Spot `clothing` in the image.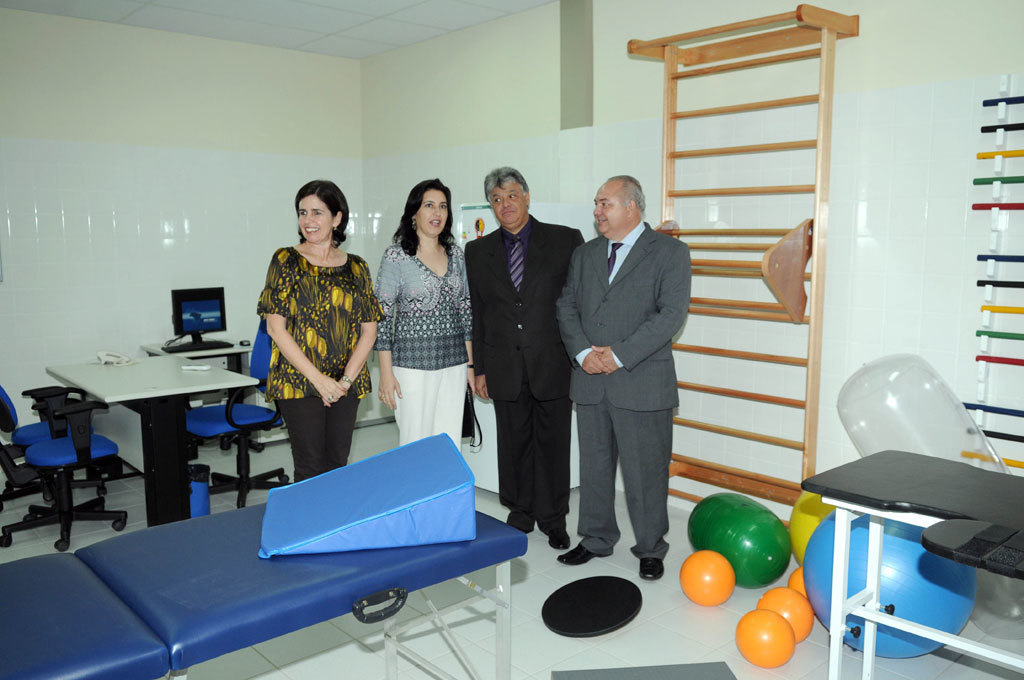
`clothing` found at detection(258, 237, 379, 481).
